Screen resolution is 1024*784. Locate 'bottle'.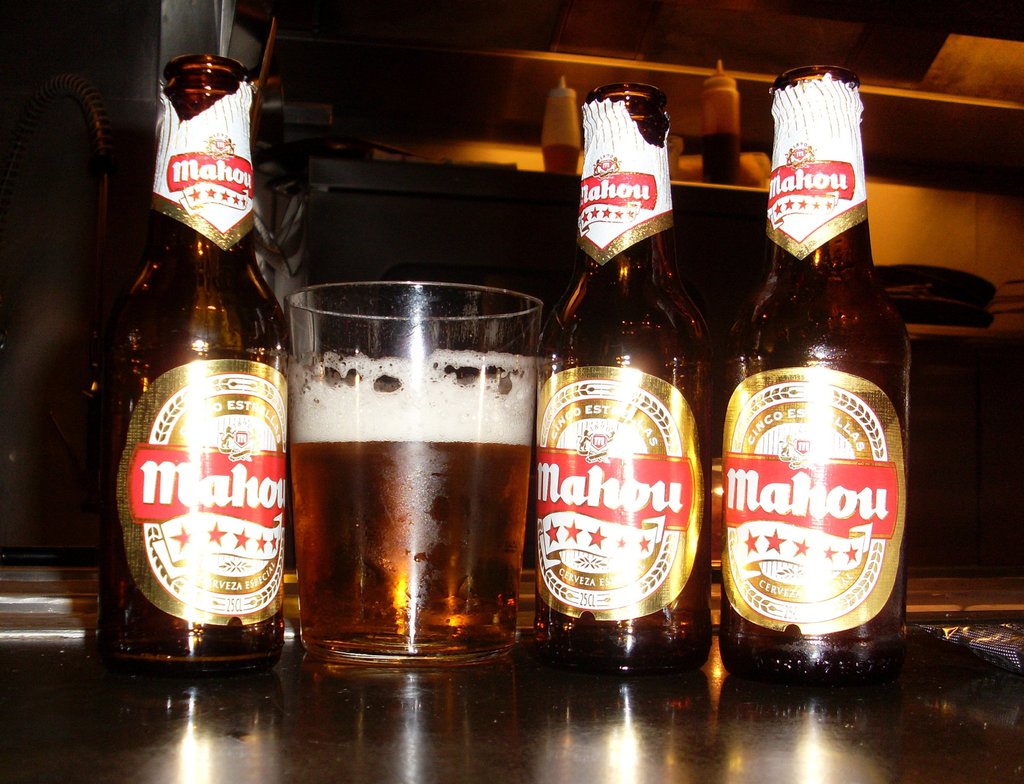
[x1=719, y1=64, x2=913, y2=681].
